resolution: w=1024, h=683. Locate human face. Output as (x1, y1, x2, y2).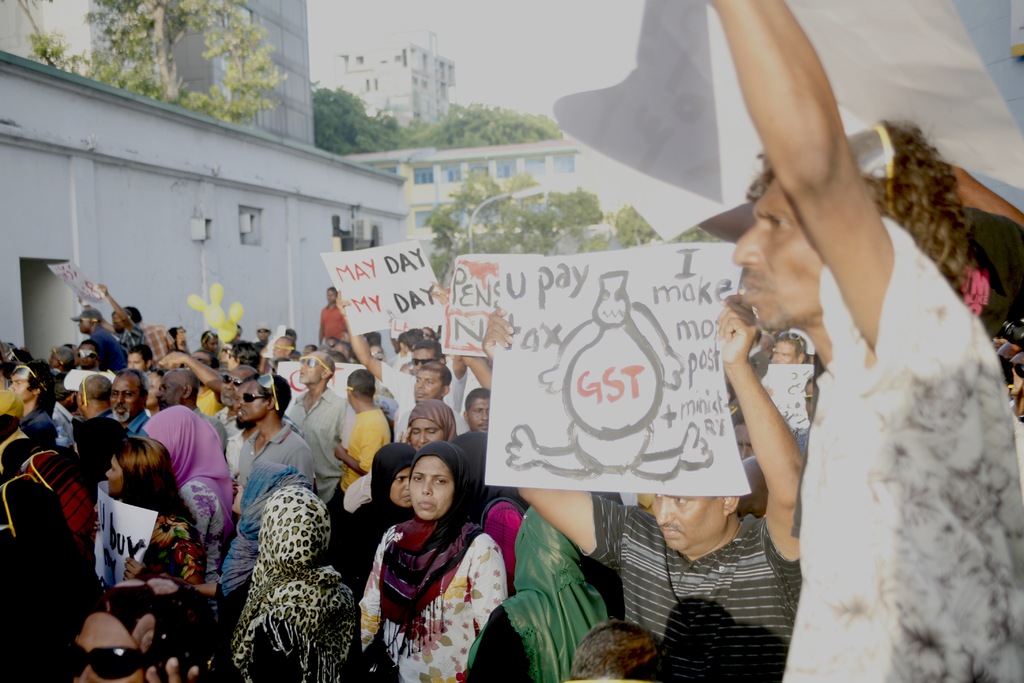
(390, 466, 412, 509).
